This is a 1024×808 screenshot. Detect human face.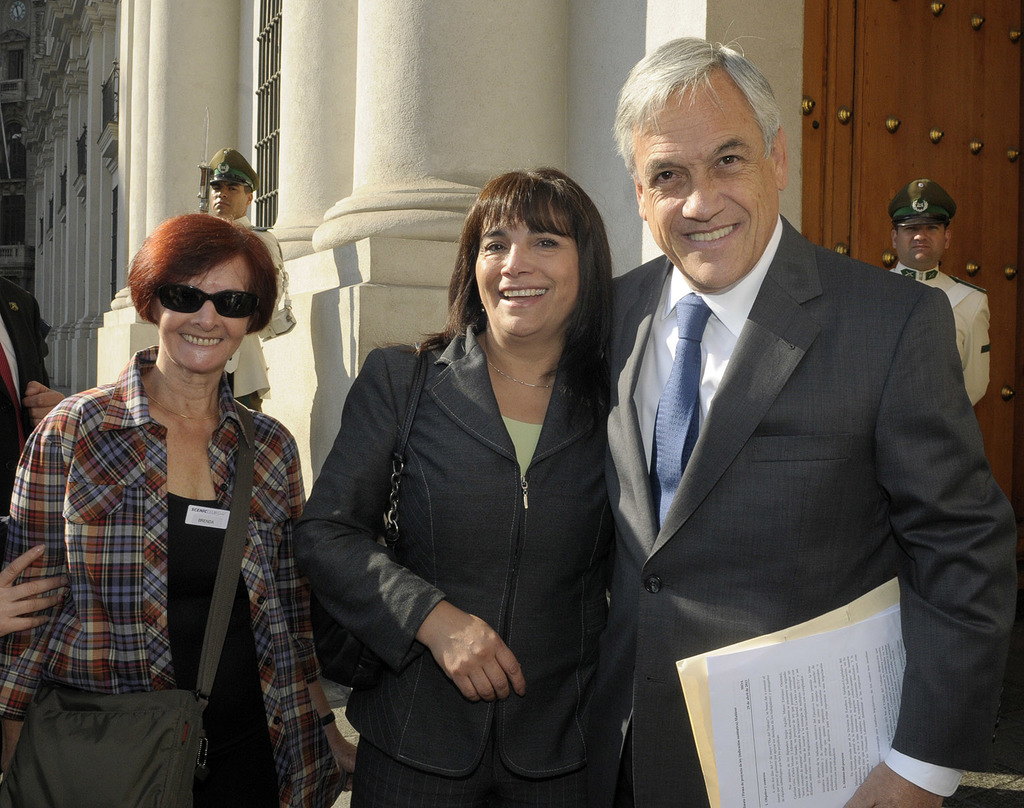
left=213, top=179, right=247, bottom=222.
